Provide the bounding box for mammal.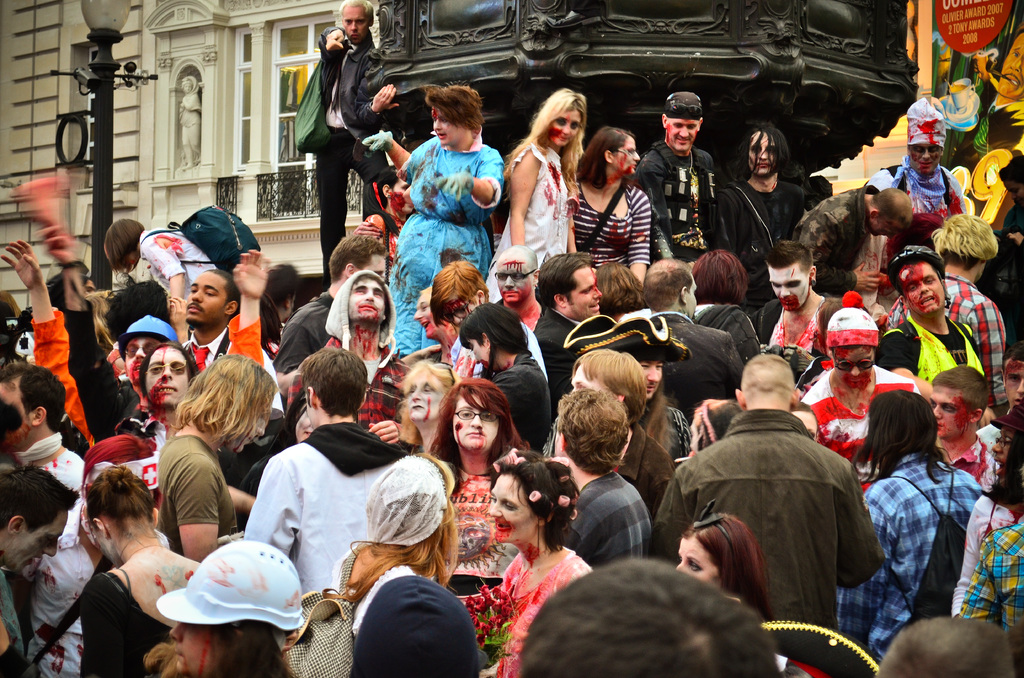
bbox(567, 125, 652, 283).
